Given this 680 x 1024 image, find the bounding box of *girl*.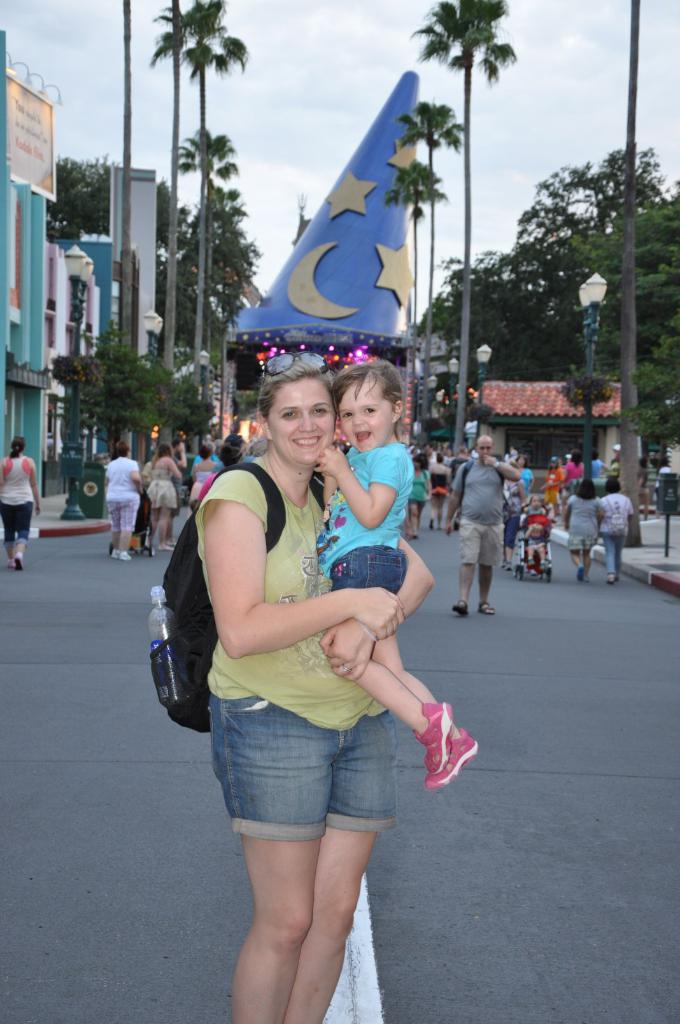
(317, 360, 478, 787).
